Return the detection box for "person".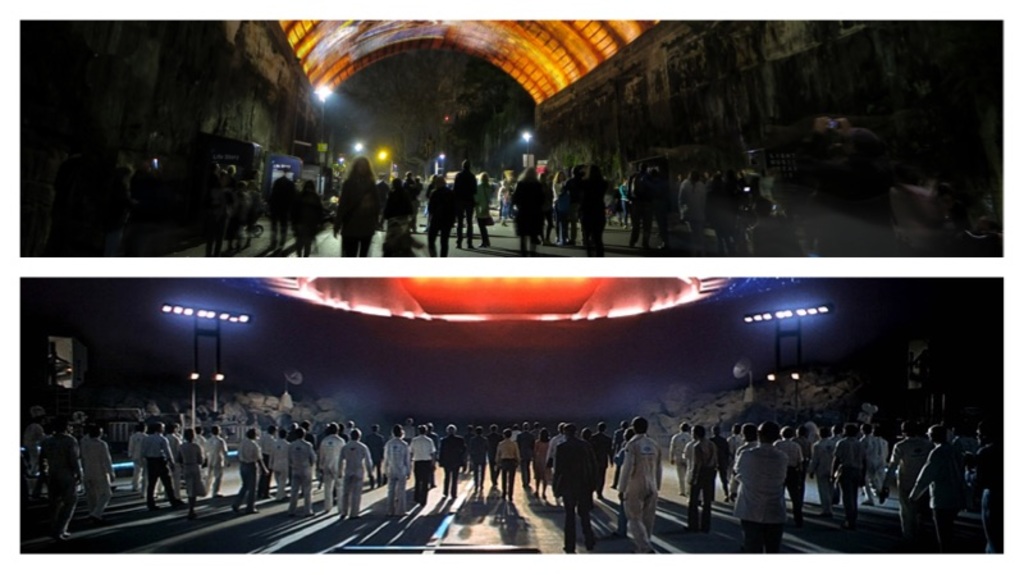
<box>792,426,810,510</box>.
